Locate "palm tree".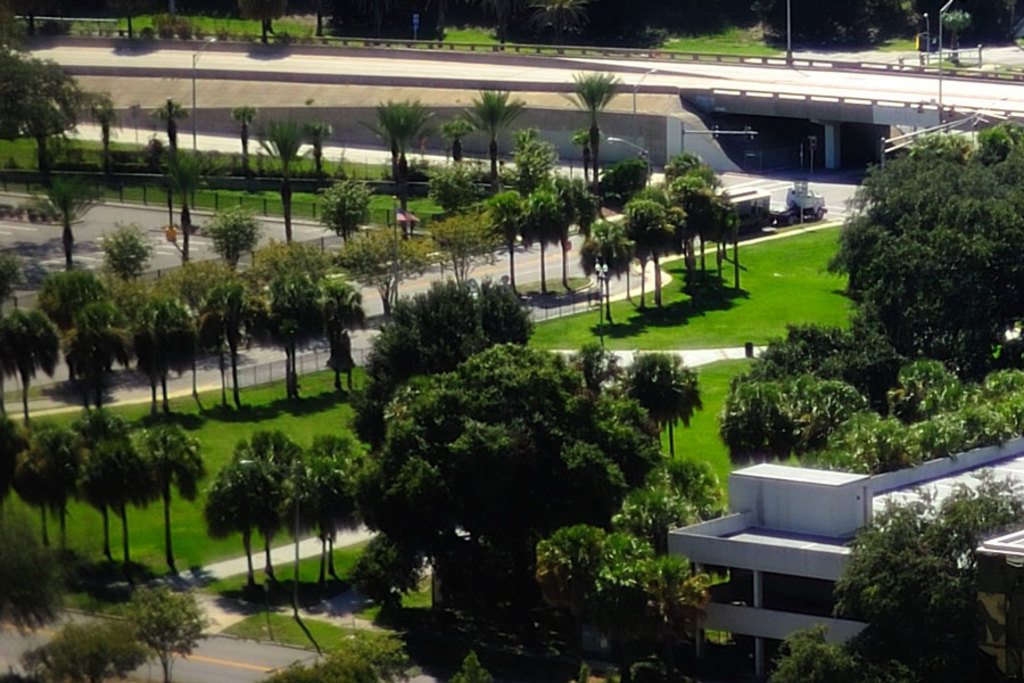
Bounding box: x1=375 y1=91 x2=424 y2=195.
